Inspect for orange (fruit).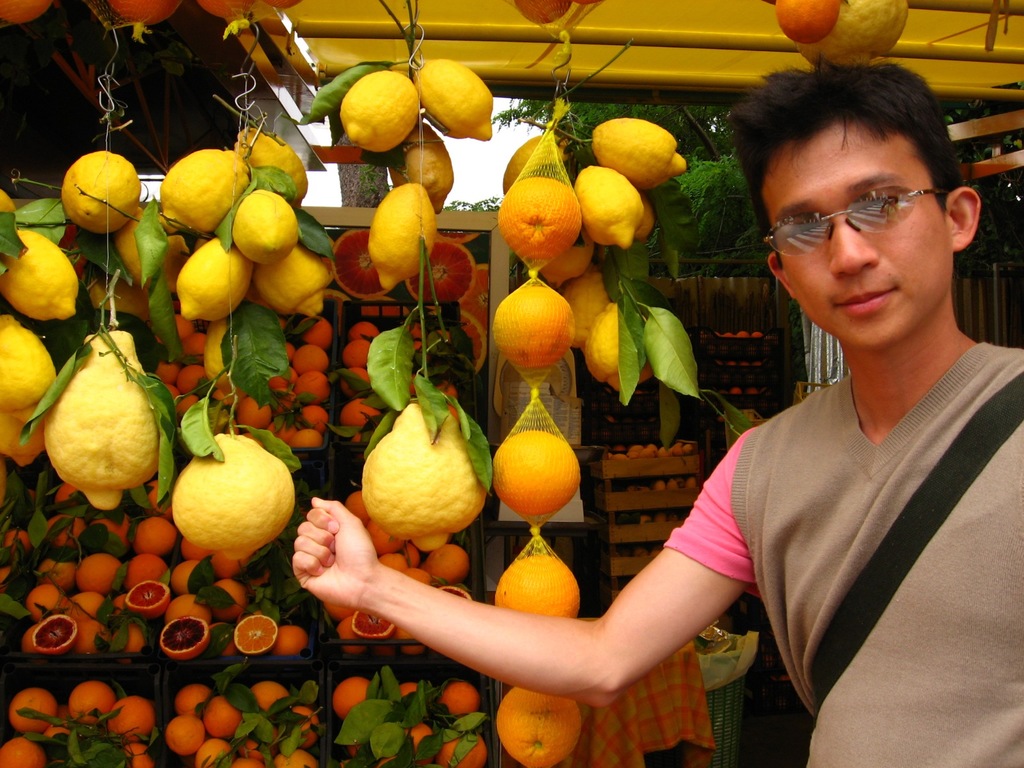
Inspection: [x1=499, y1=686, x2=580, y2=767].
